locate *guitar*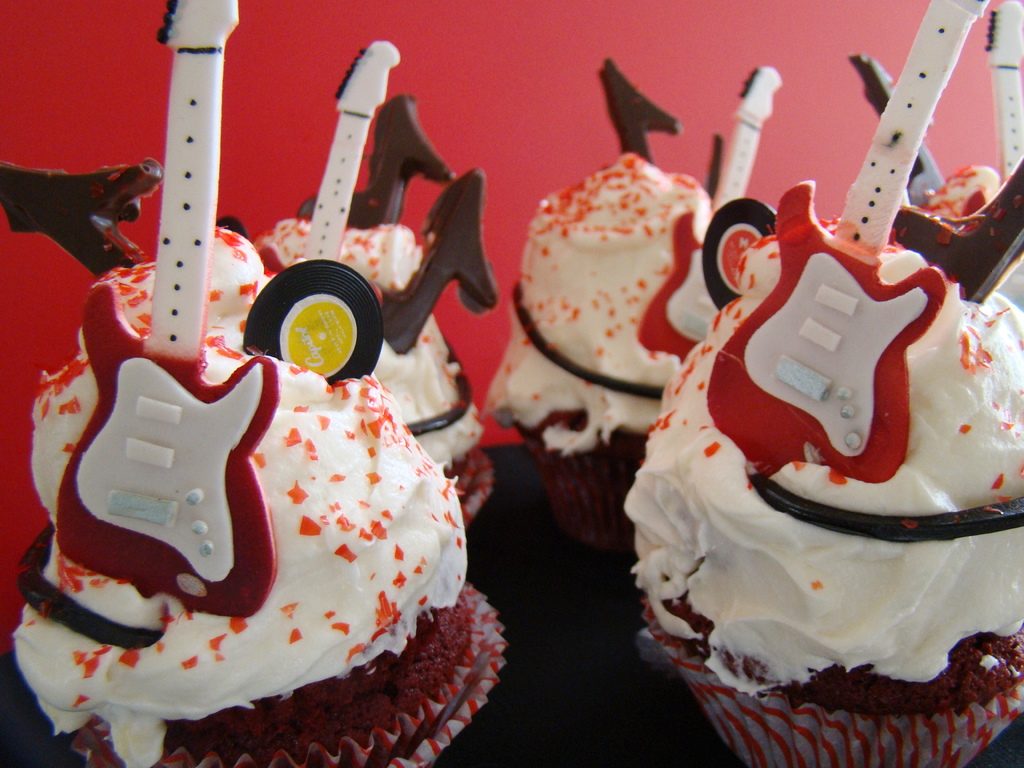
(707, 0, 993, 486)
